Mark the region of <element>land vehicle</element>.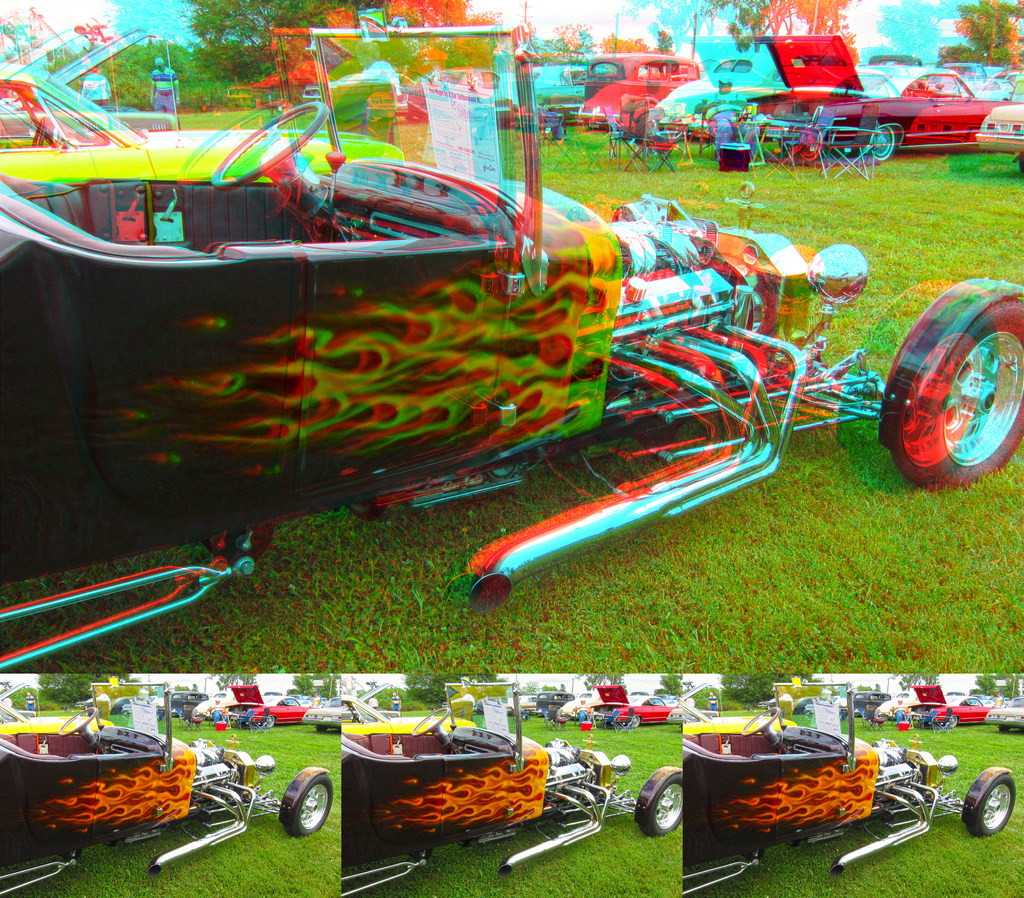
Region: bbox(337, 680, 684, 897).
